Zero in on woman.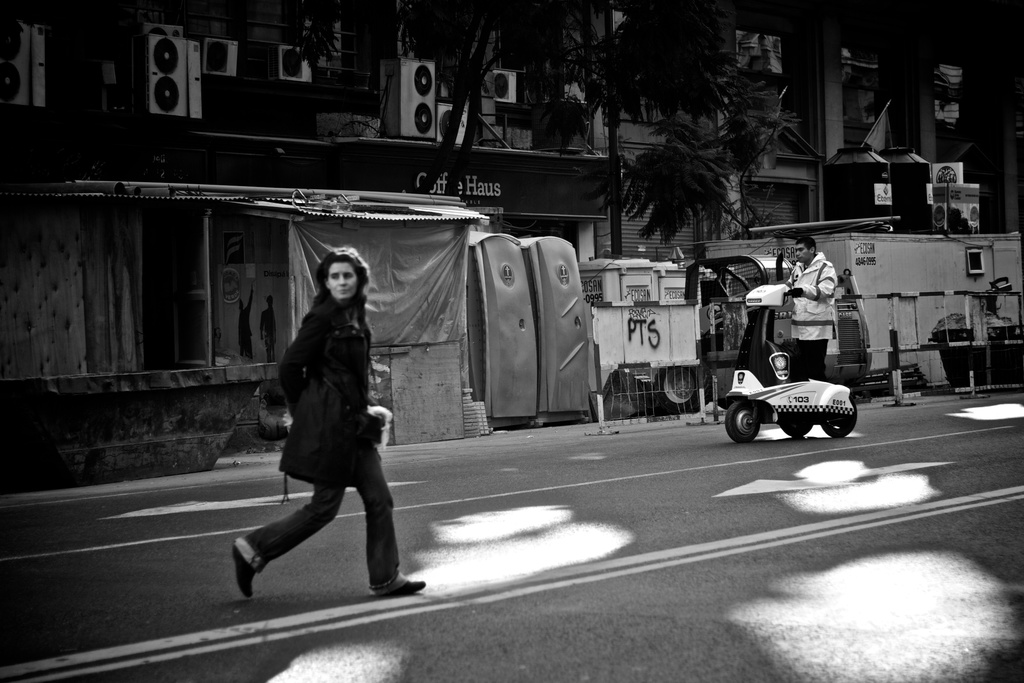
Zeroed in: [236, 226, 408, 625].
